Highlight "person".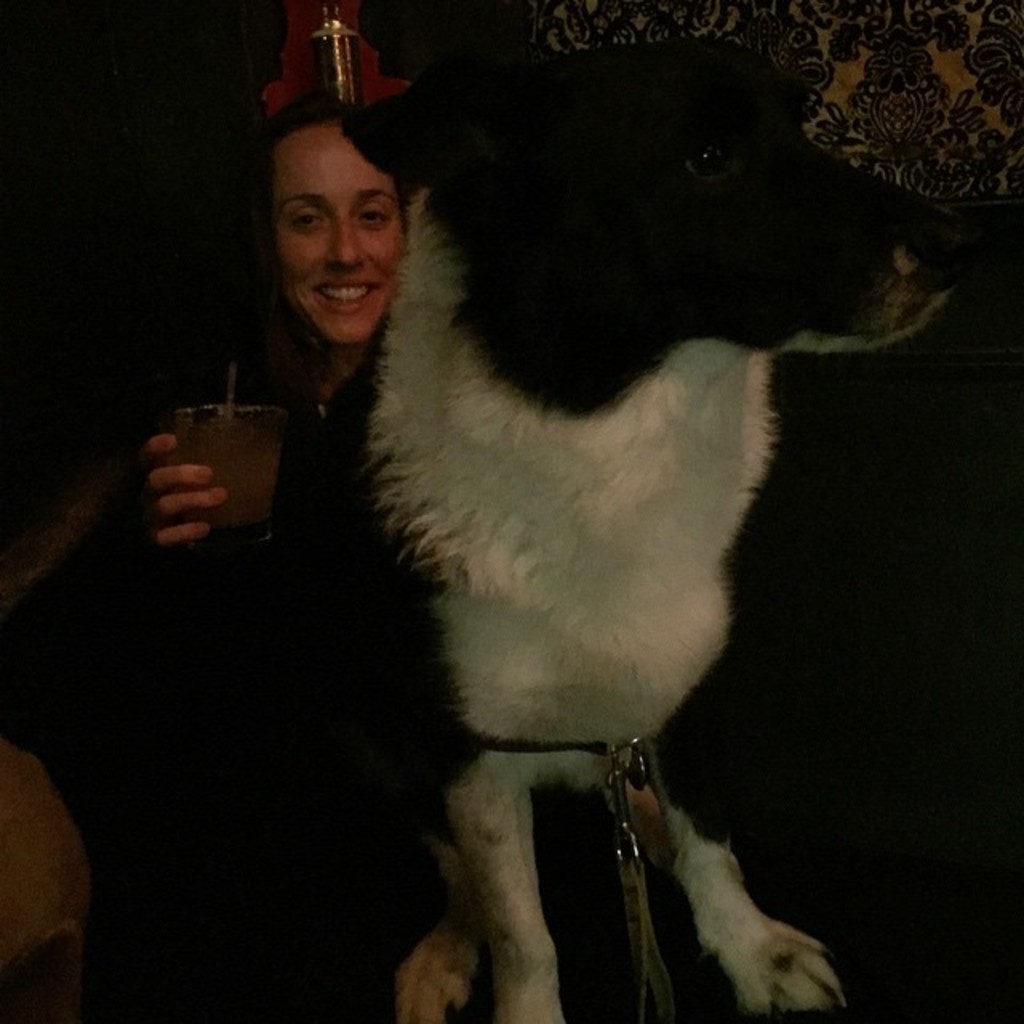
Highlighted region: detection(136, 96, 406, 1022).
